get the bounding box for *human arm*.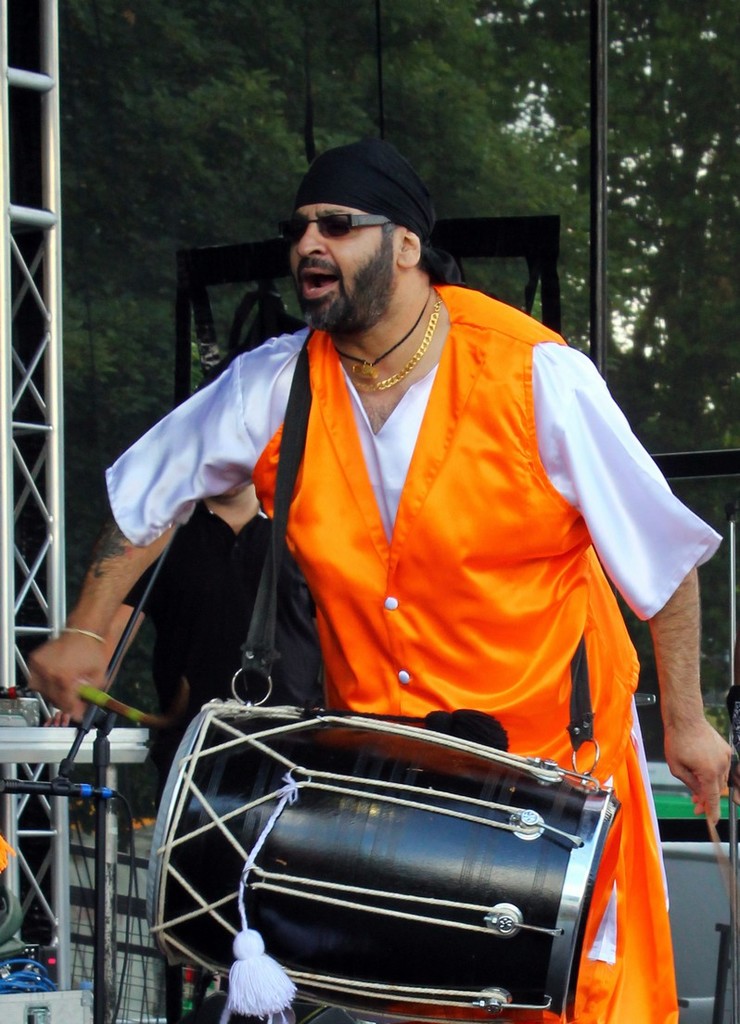
[x1=542, y1=379, x2=739, y2=846].
